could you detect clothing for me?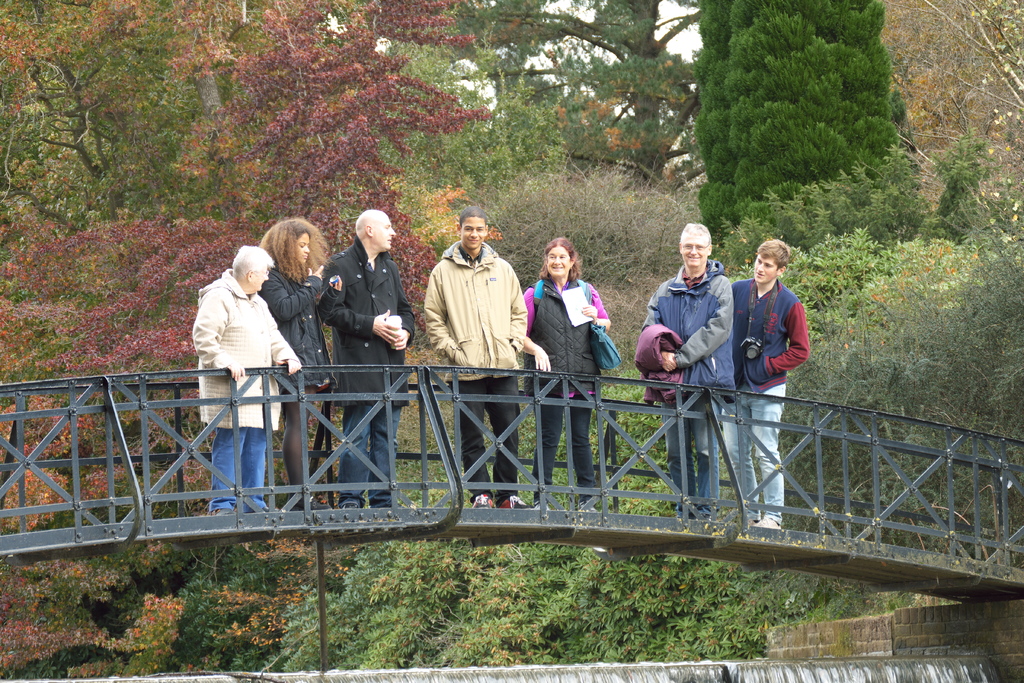
Detection result: (523,277,611,503).
